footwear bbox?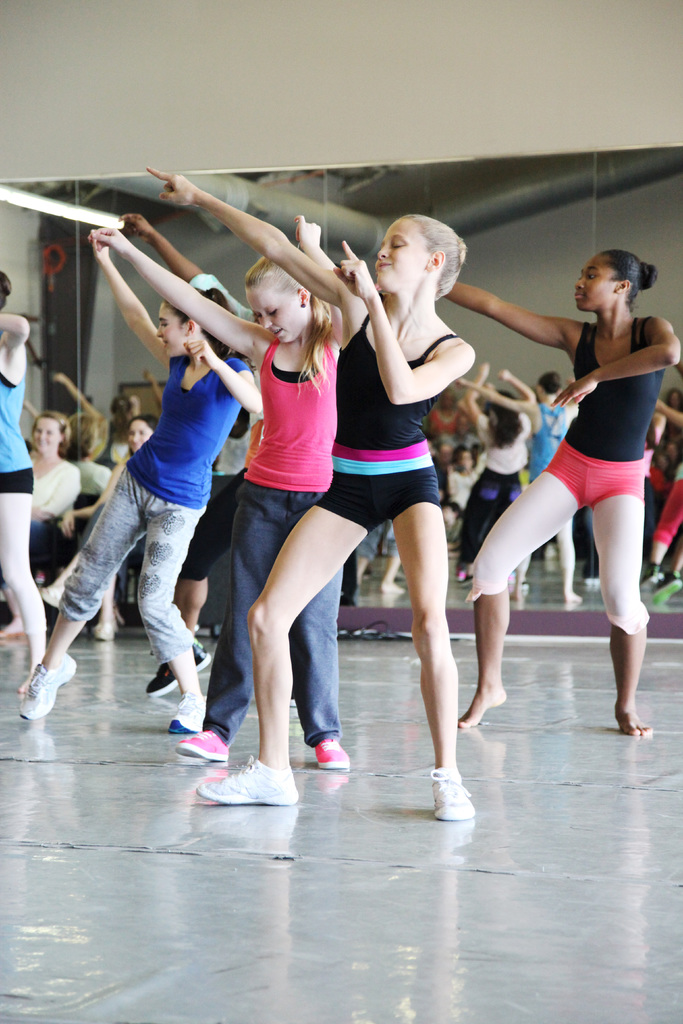
rect(646, 570, 682, 610)
